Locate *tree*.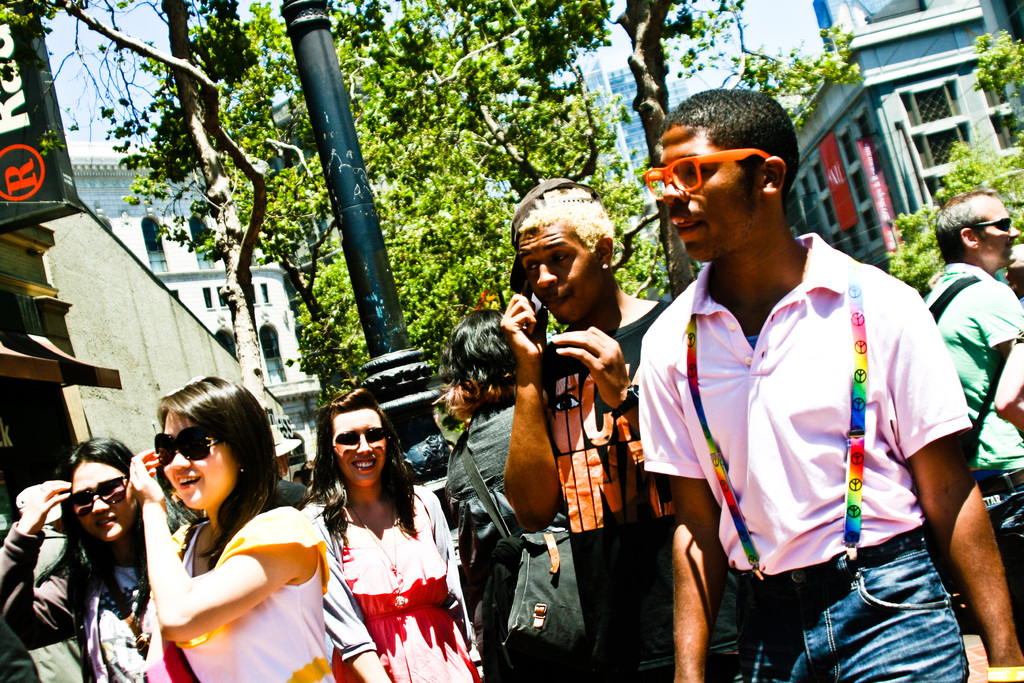
Bounding box: [left=884, top=12, right=1023, bottom=283].
